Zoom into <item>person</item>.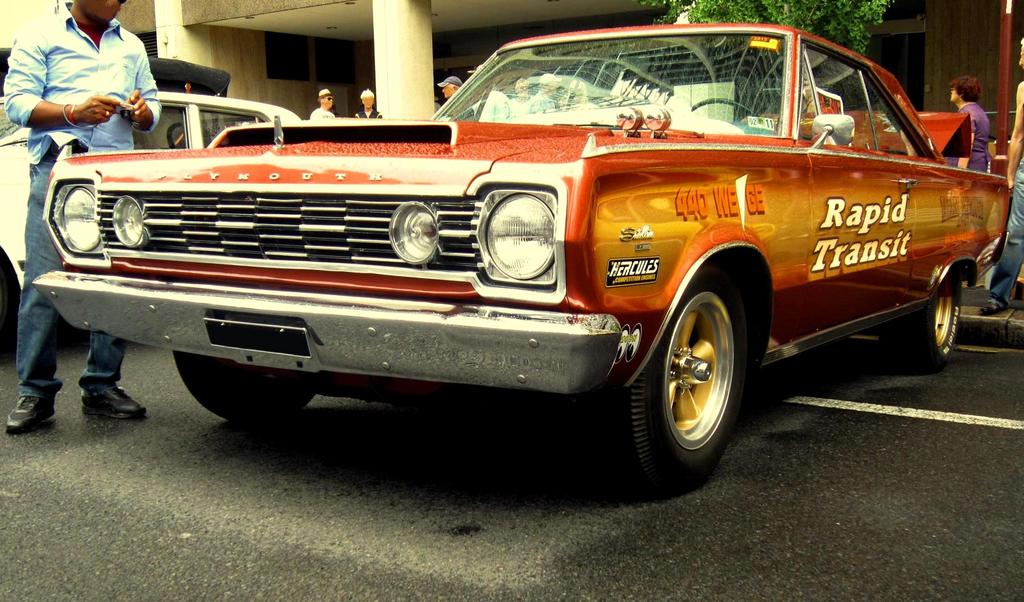
Zoom target: 2,0,168,437.
